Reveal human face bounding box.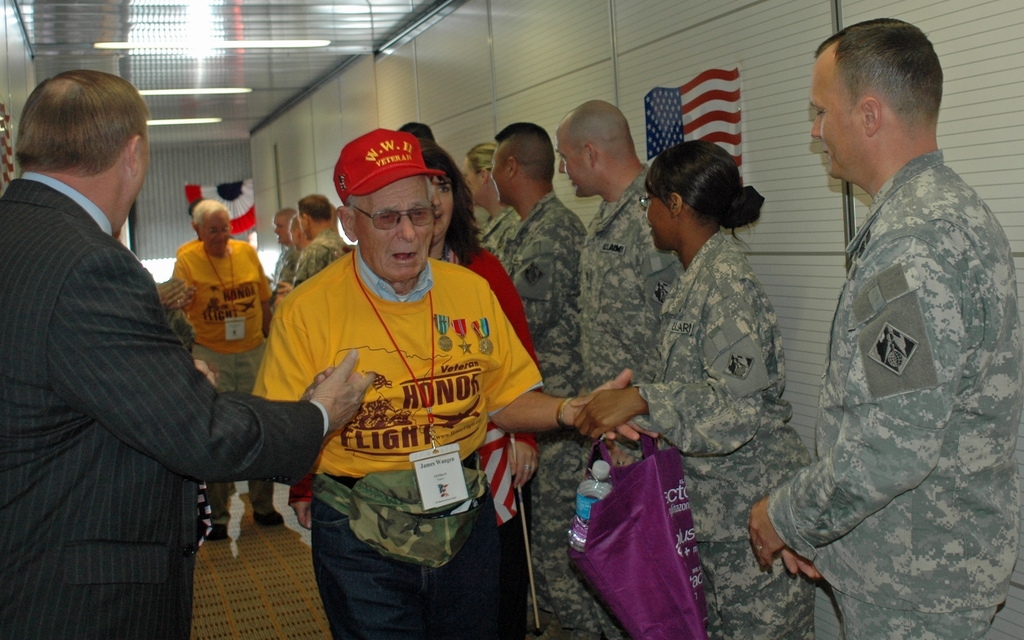
Revealed: detection(645, 178, 675, 250).
